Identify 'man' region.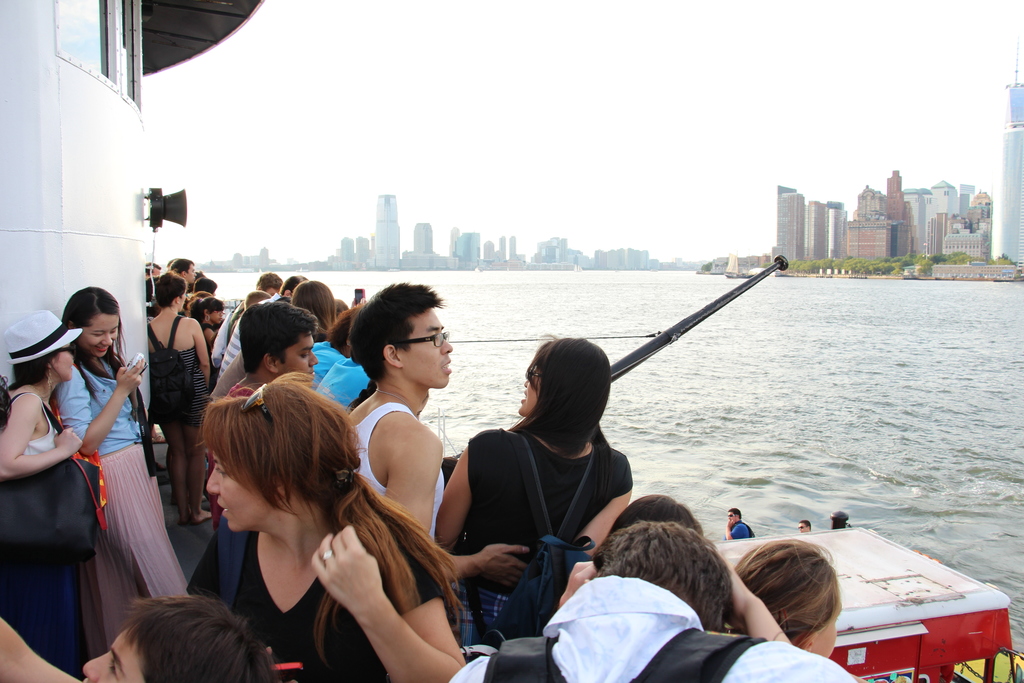
Region: <box>207,273,286,369</box>.
